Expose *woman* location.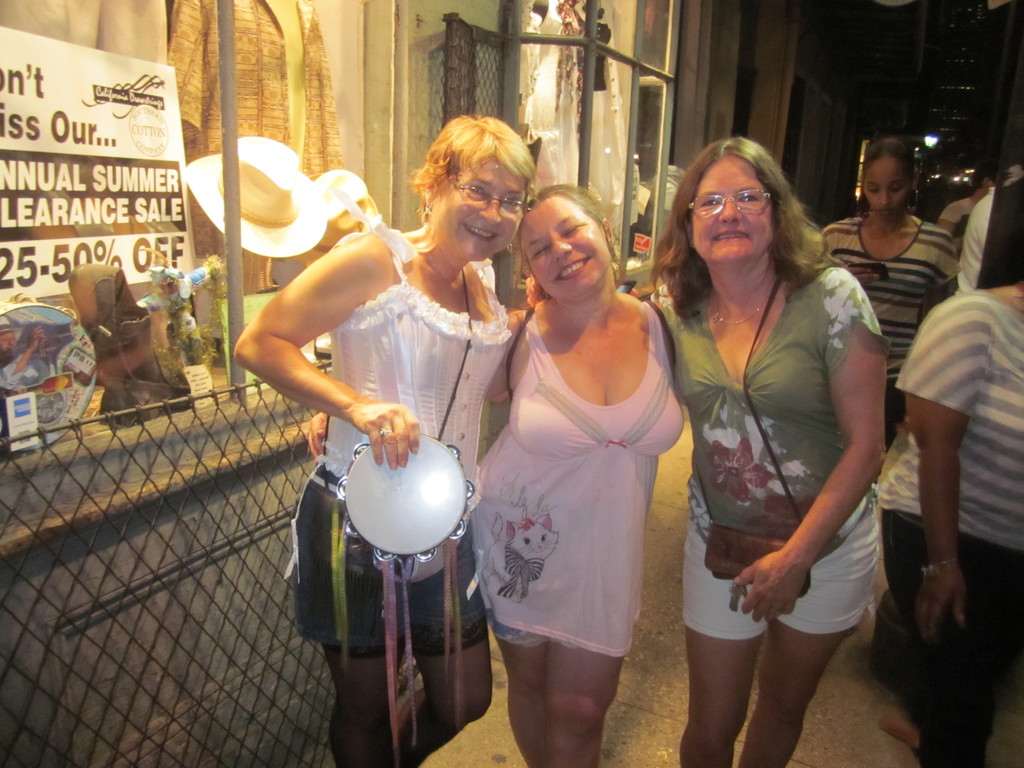
Exposed at rect(234, 114, 538, 767).
